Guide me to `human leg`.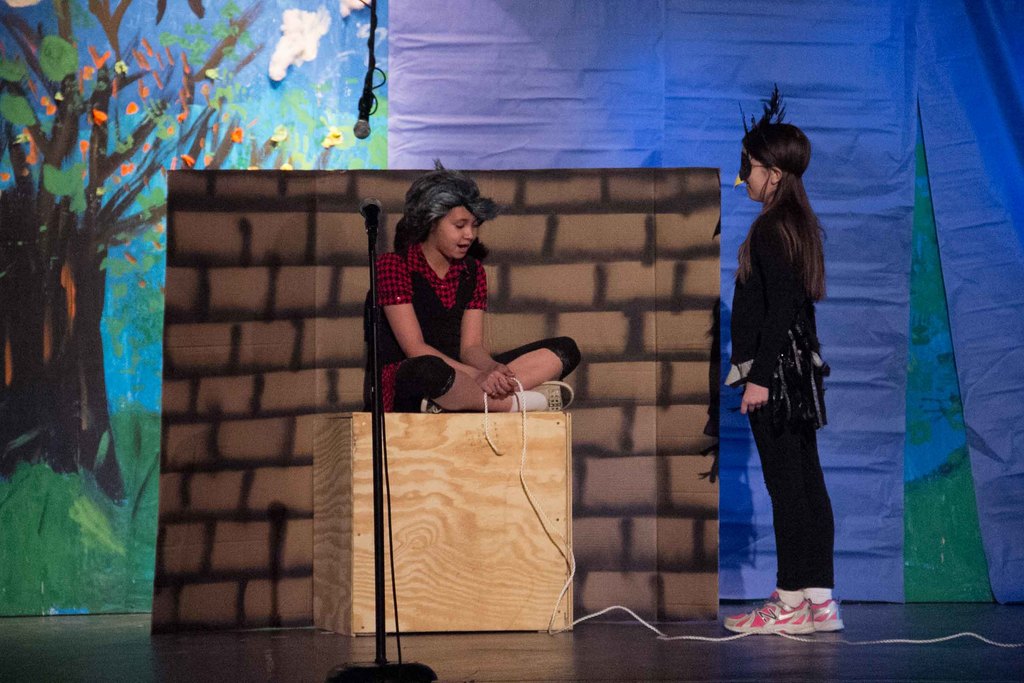
Guidance: rect(802, 343, 844, 630).
